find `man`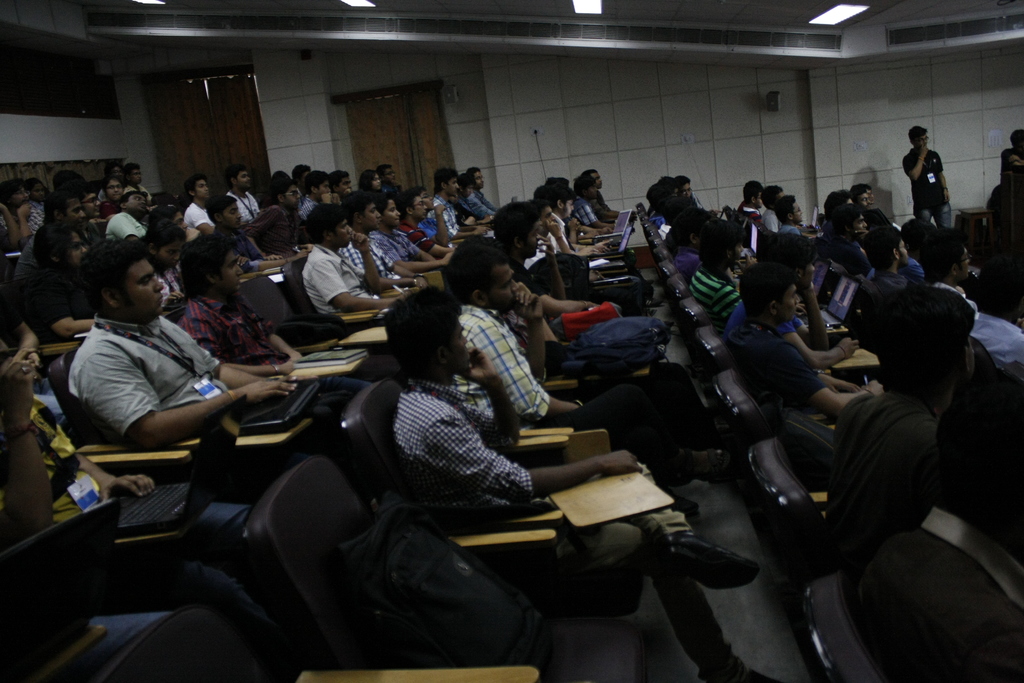
Rect(774, 194, 807, 236)
